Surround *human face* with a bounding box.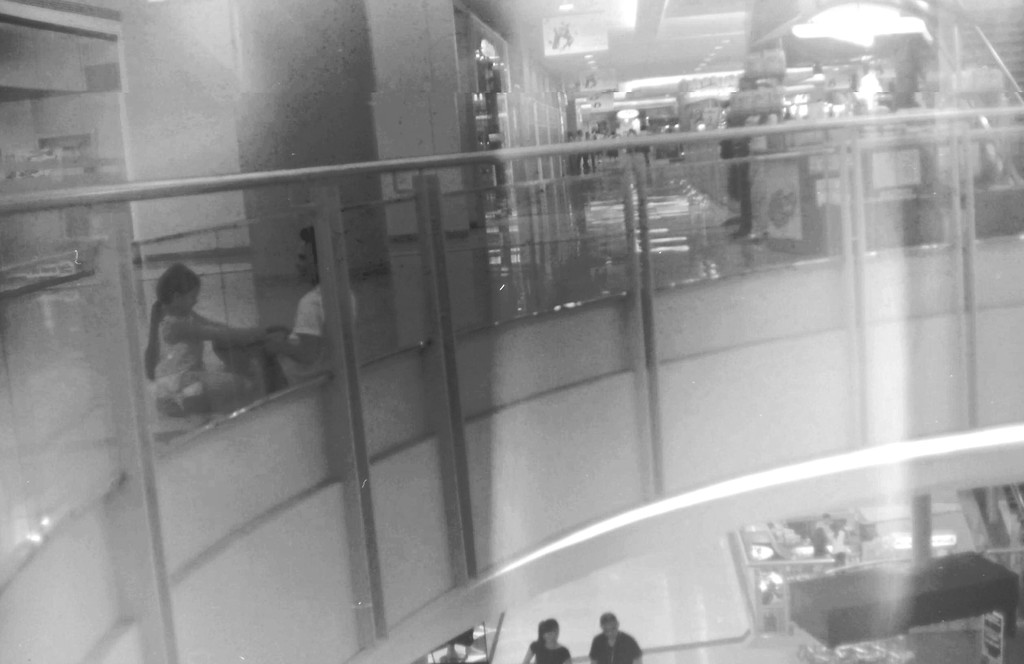
{"left": 609, "top": 620, "right": 616, "bottom": 638}.
